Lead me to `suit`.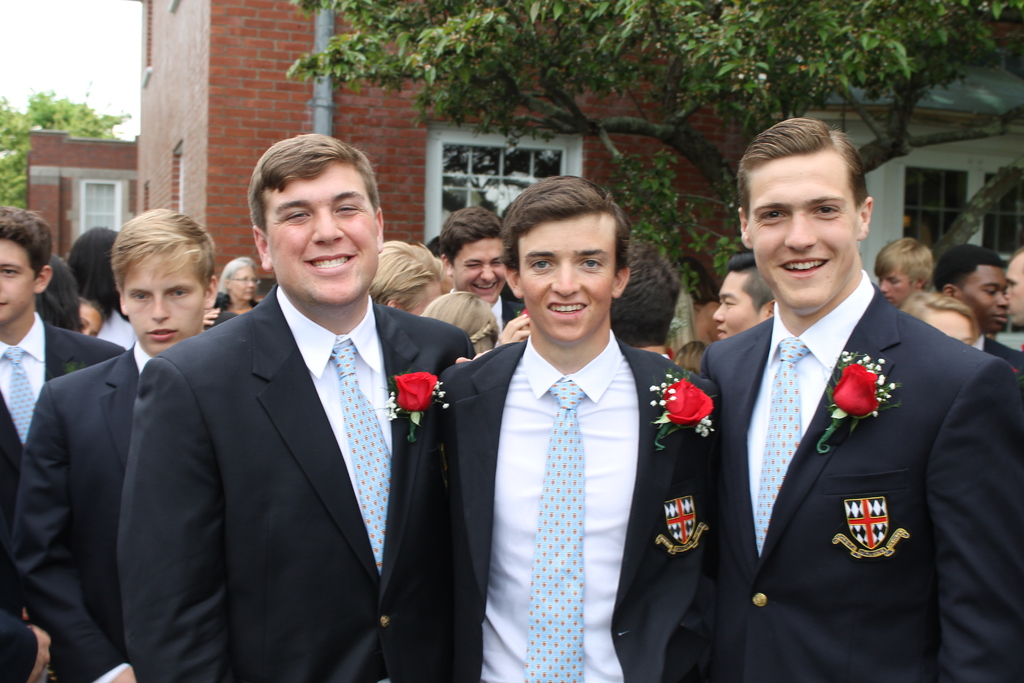
Lead to [0,604,39,682].
